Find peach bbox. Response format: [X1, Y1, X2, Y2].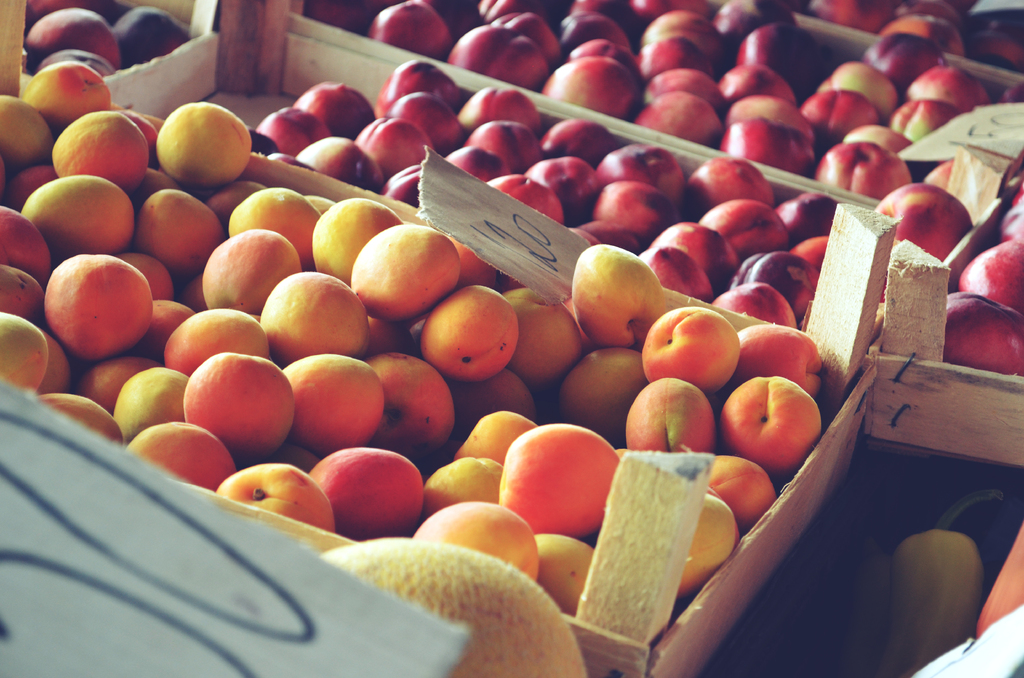
[1000, 200, 1023, 244].
